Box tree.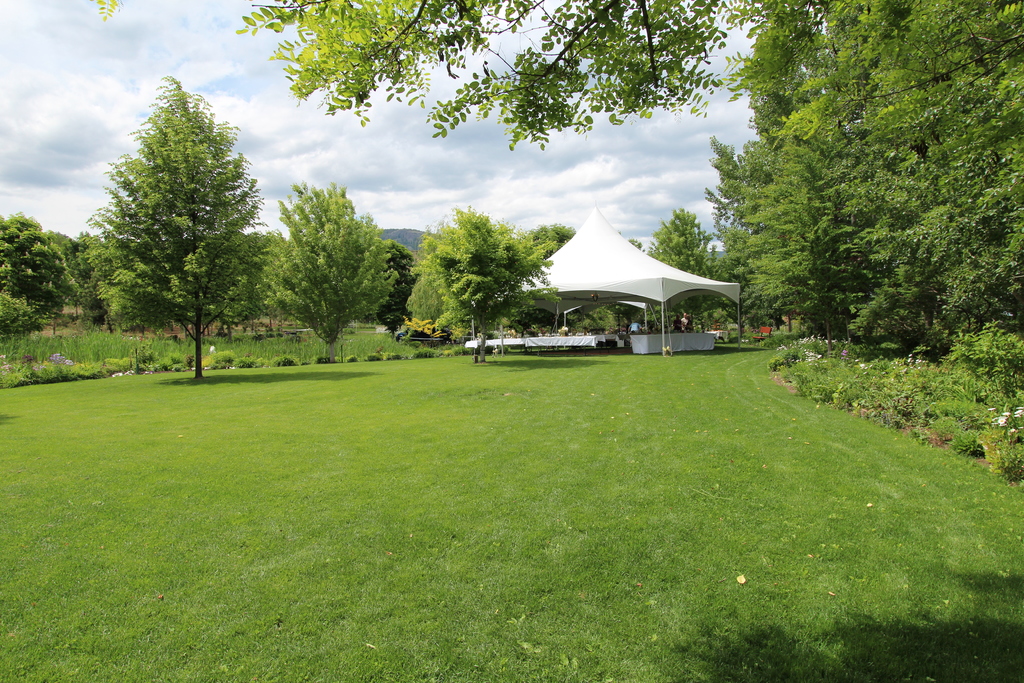
[x1=705, y1=0, x2=1023, y2=354].
